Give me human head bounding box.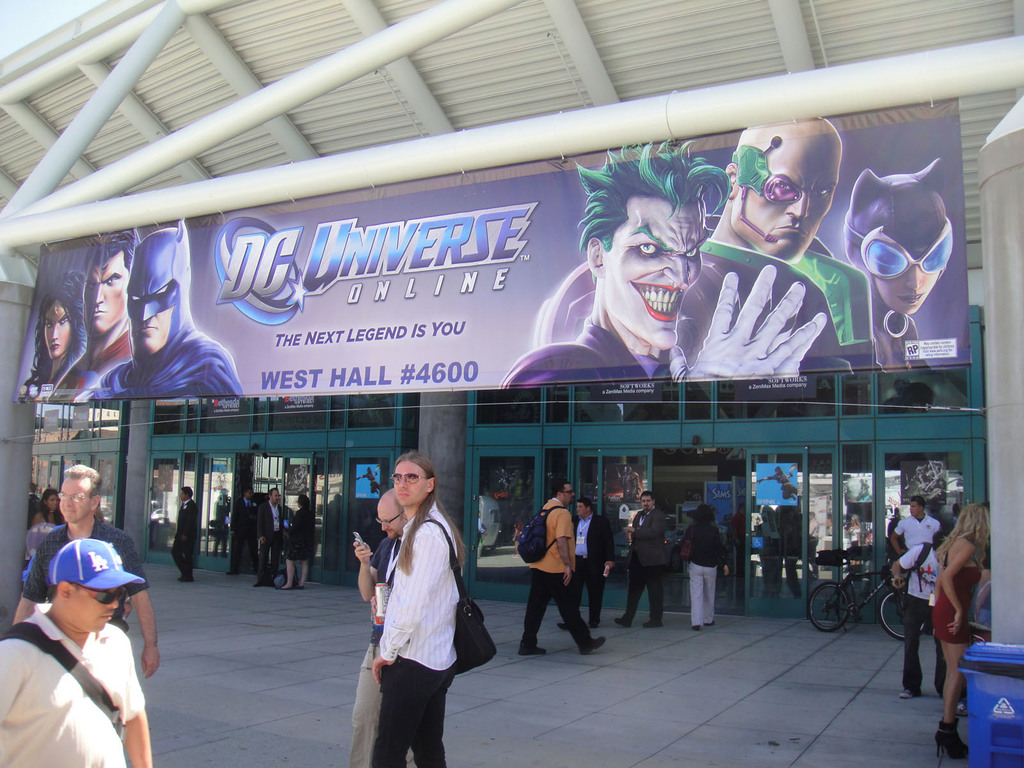
detection(692, 511, 716, 525).
